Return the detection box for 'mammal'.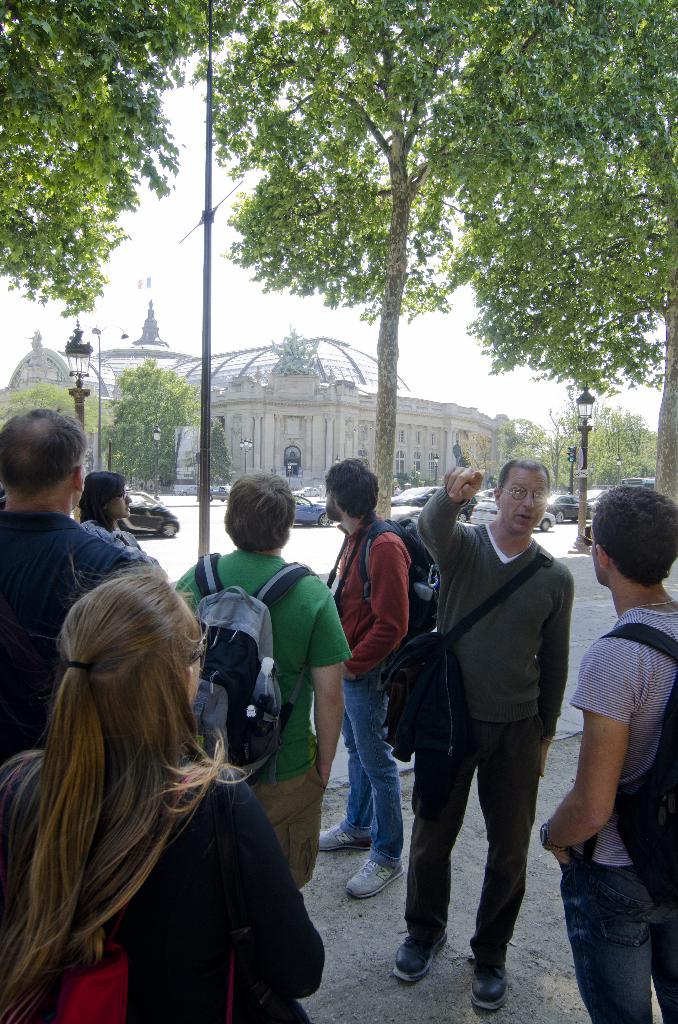
[81, 467, 170, 579].
